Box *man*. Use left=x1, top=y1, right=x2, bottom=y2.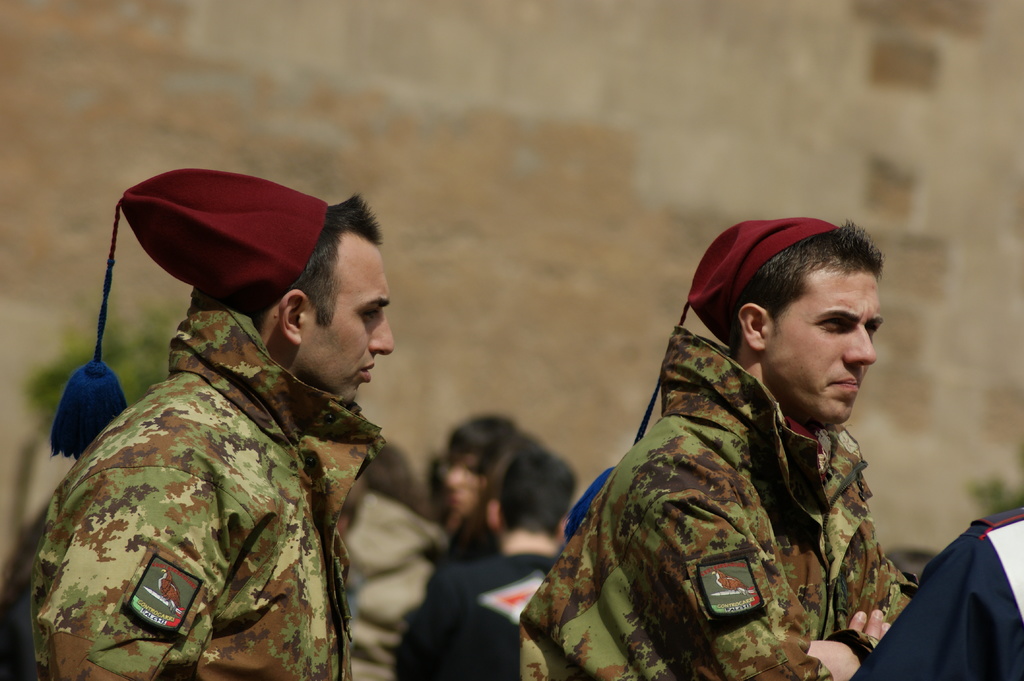
left=32, top=169, right=458, bottom=679.
